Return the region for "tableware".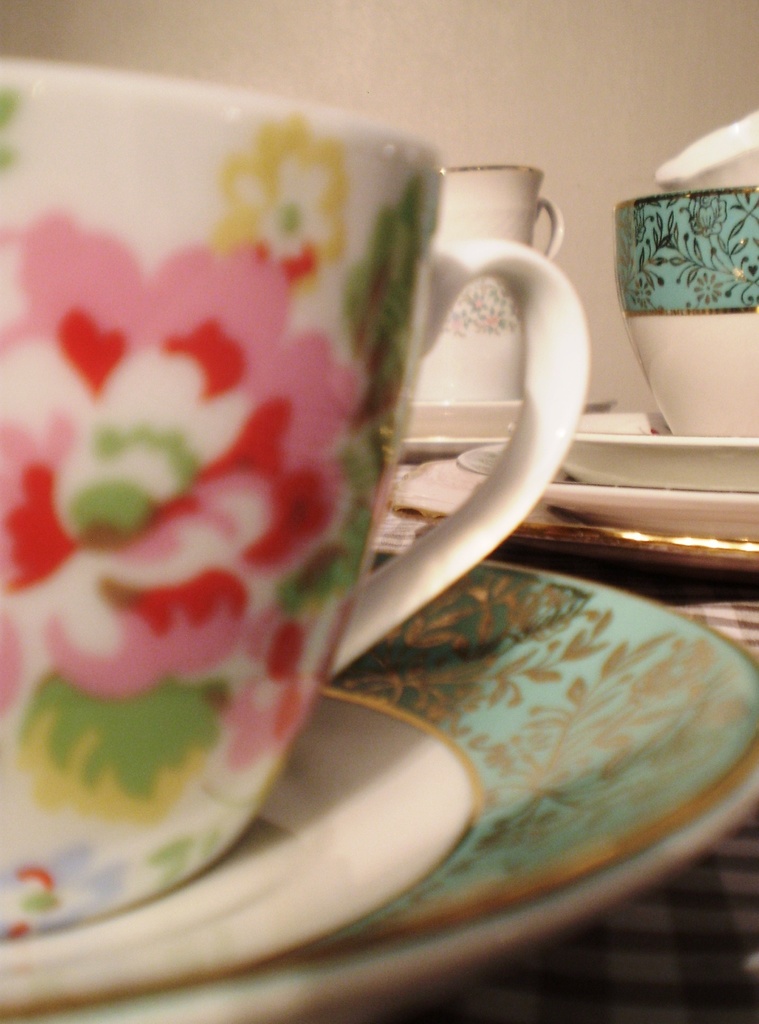
421, 163, 561, 412.
